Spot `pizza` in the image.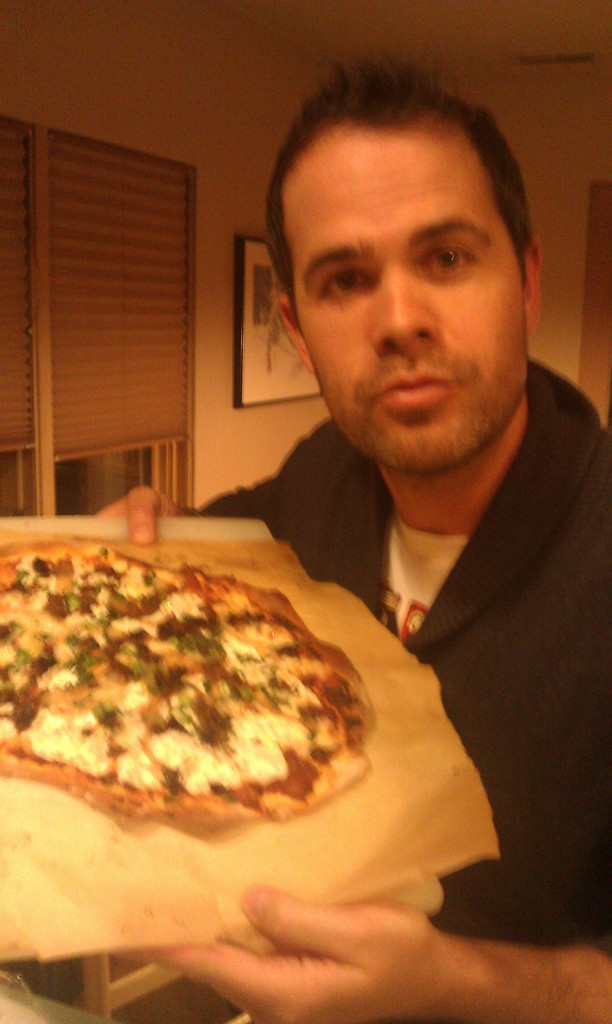
`pizza` found at Rect(0, 537, 376, 816).
